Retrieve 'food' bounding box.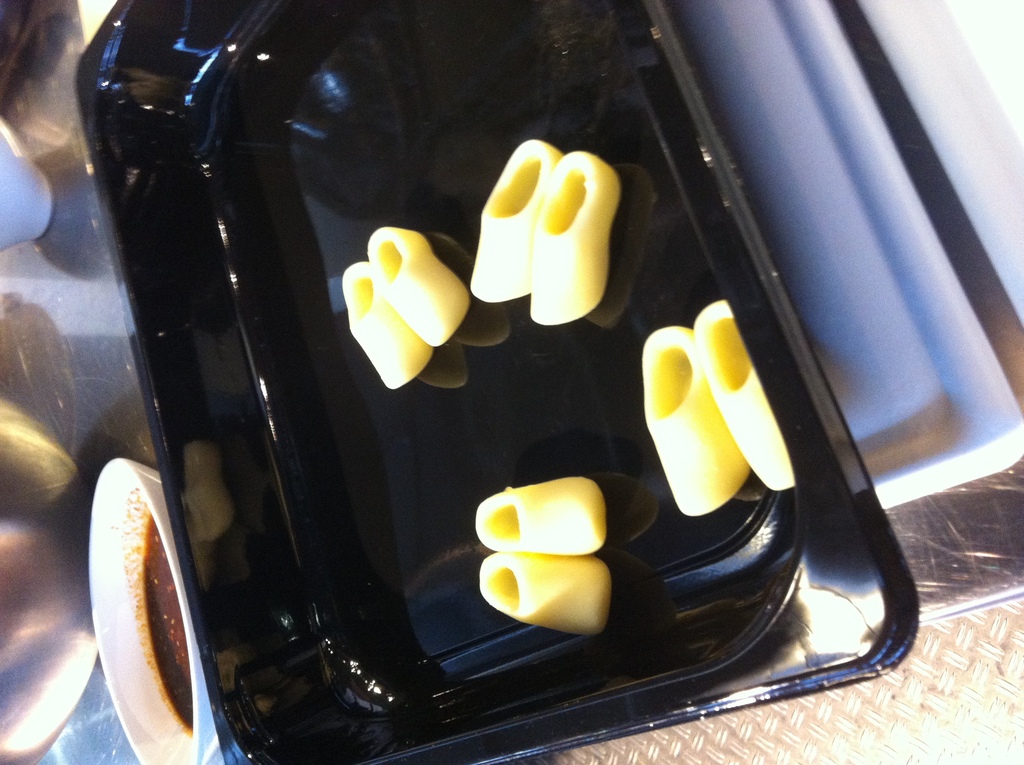
Bounding box: BBox(481, 552, 611, 635).
